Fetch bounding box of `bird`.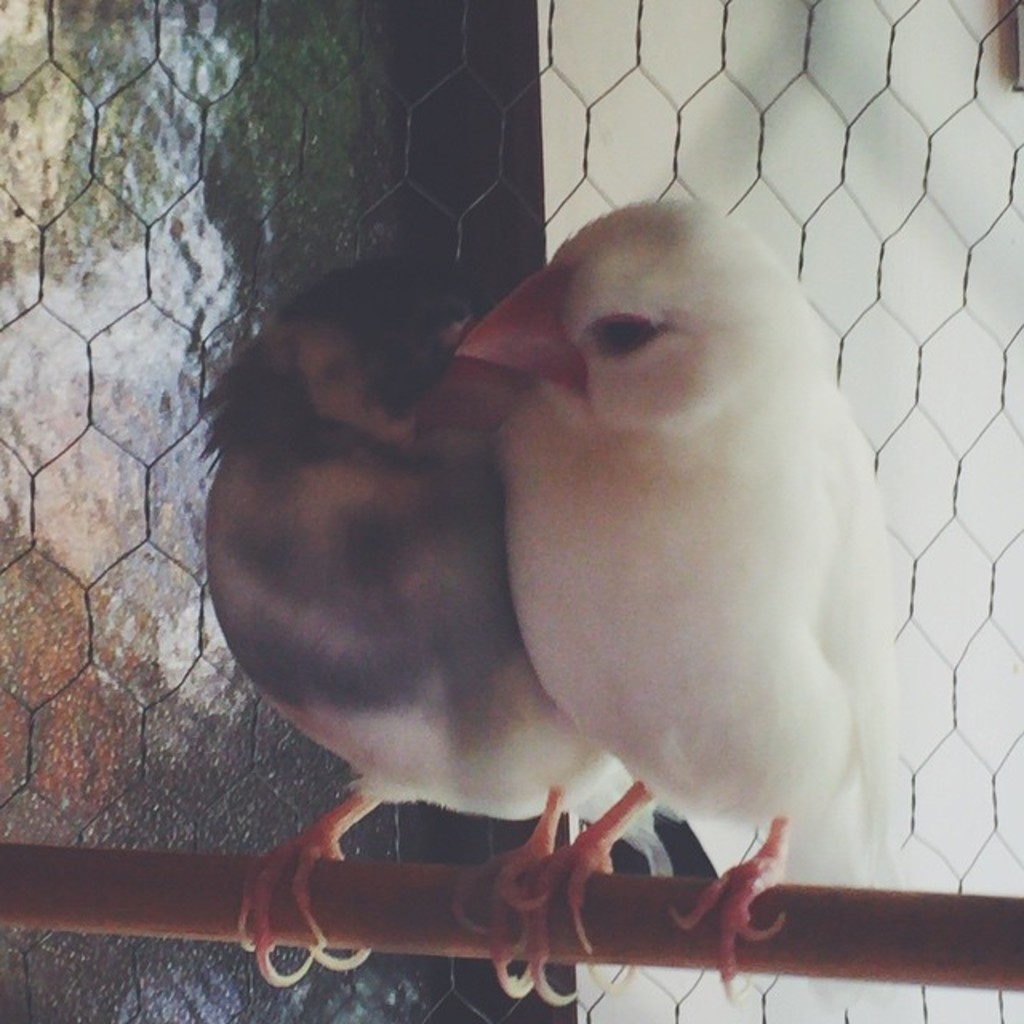
Bbox: <bbox>203, 254, 725, 1005</bbox>.
